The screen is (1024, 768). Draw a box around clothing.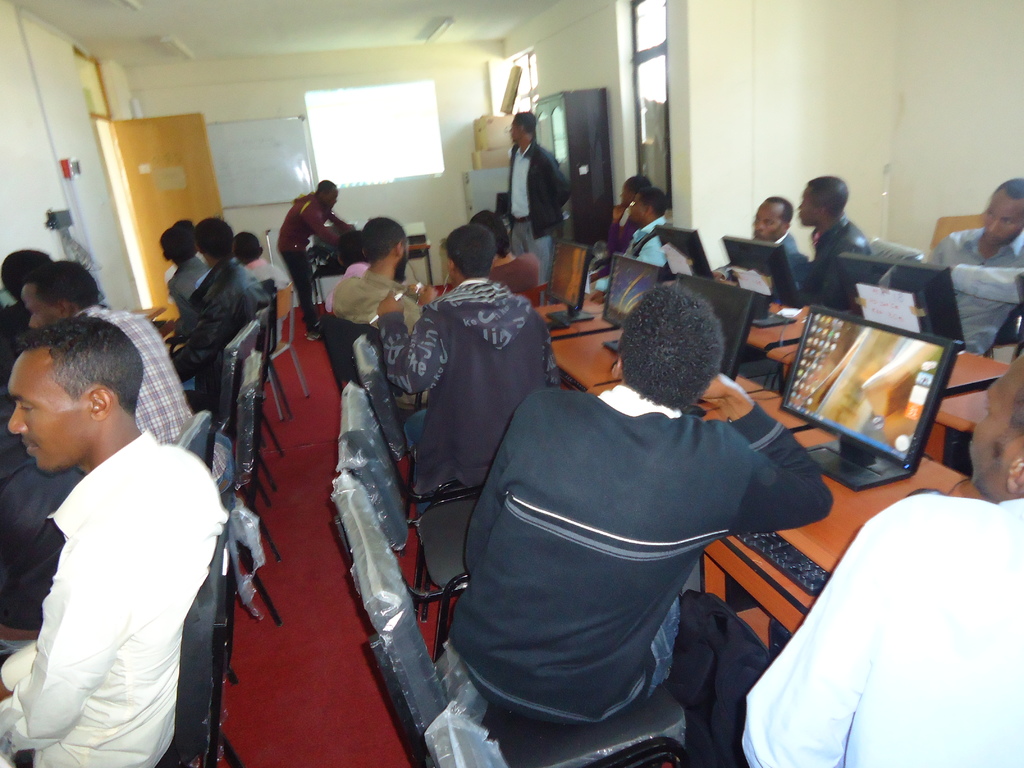
bbox(171, 271, 265, 404).
